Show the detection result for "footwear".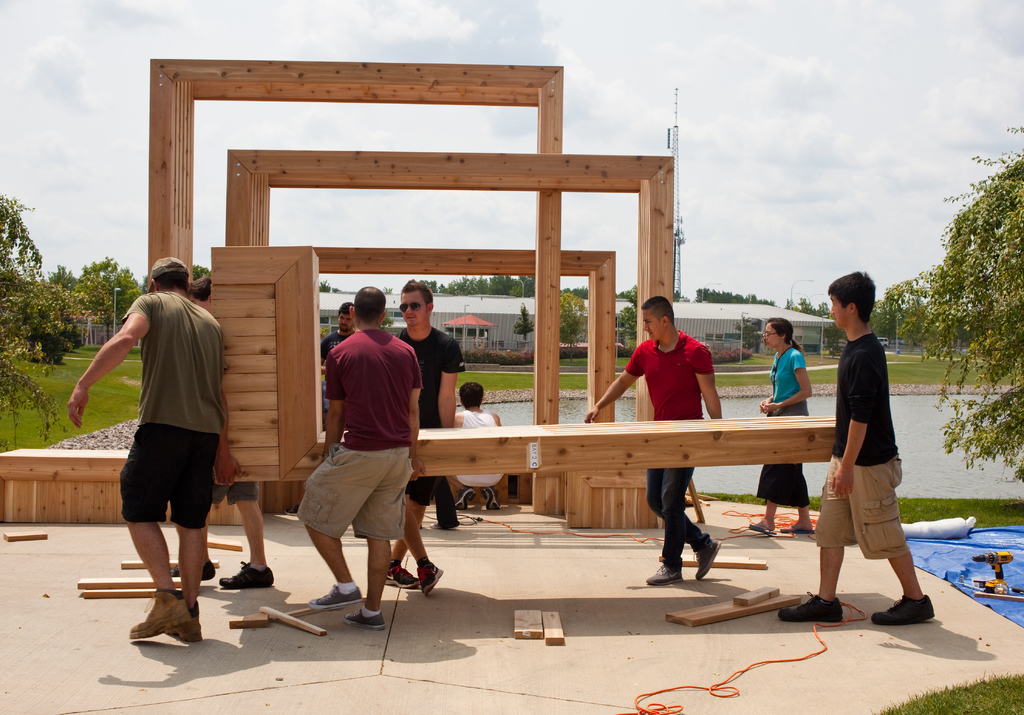
<bbox>690, 541, 724, 578</bbox>.
